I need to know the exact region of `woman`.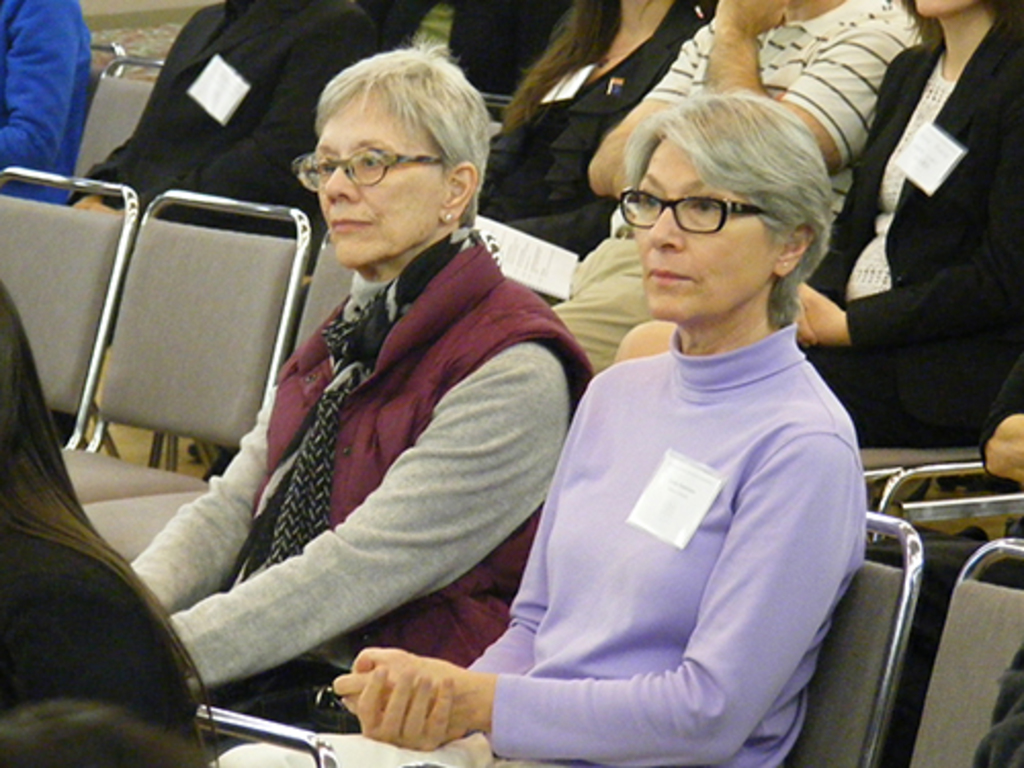
Region: box=[461, 0, 733, 287].
